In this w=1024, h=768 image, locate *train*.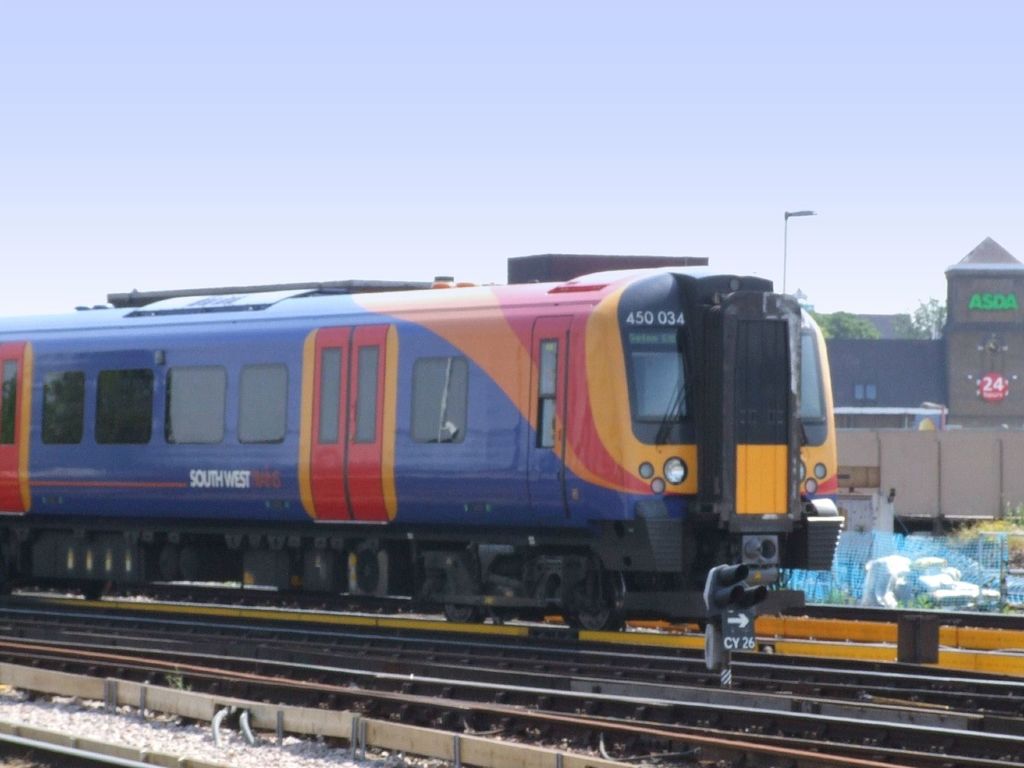
Bounding box: 0,212,845,631.
